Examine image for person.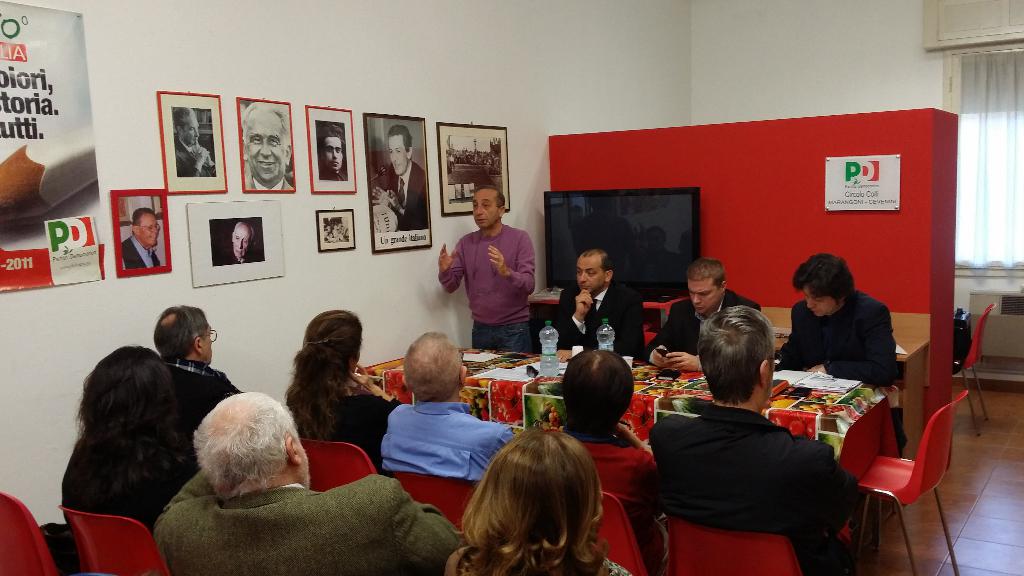
Examination result: x1=371, y1=126, x2=428, y2=234.
